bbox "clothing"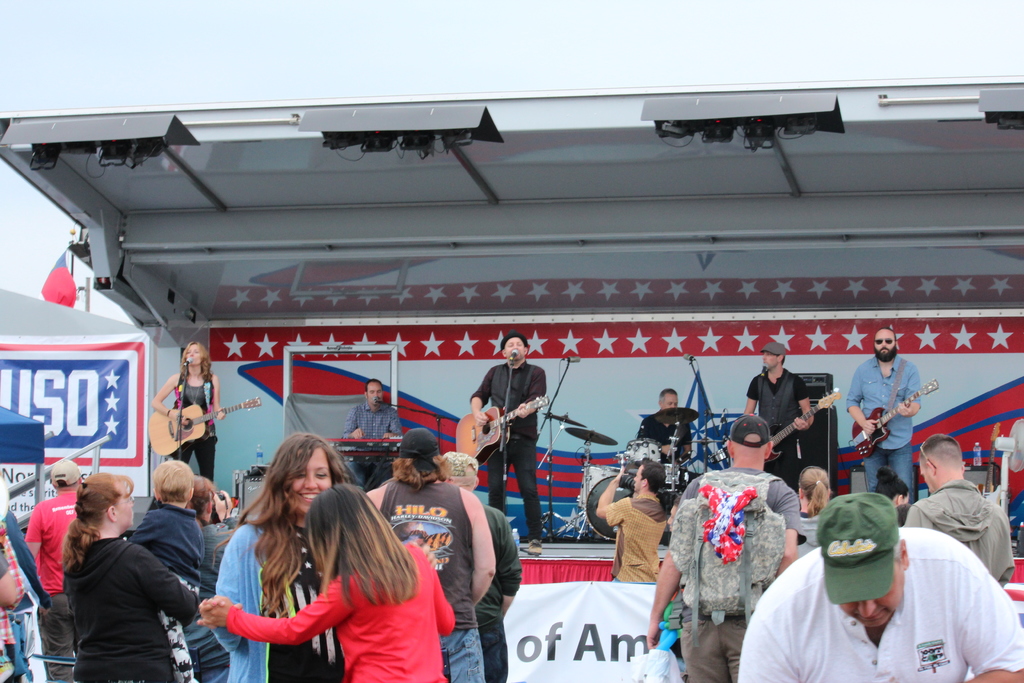
Rect(131, 498, 204, 682)
